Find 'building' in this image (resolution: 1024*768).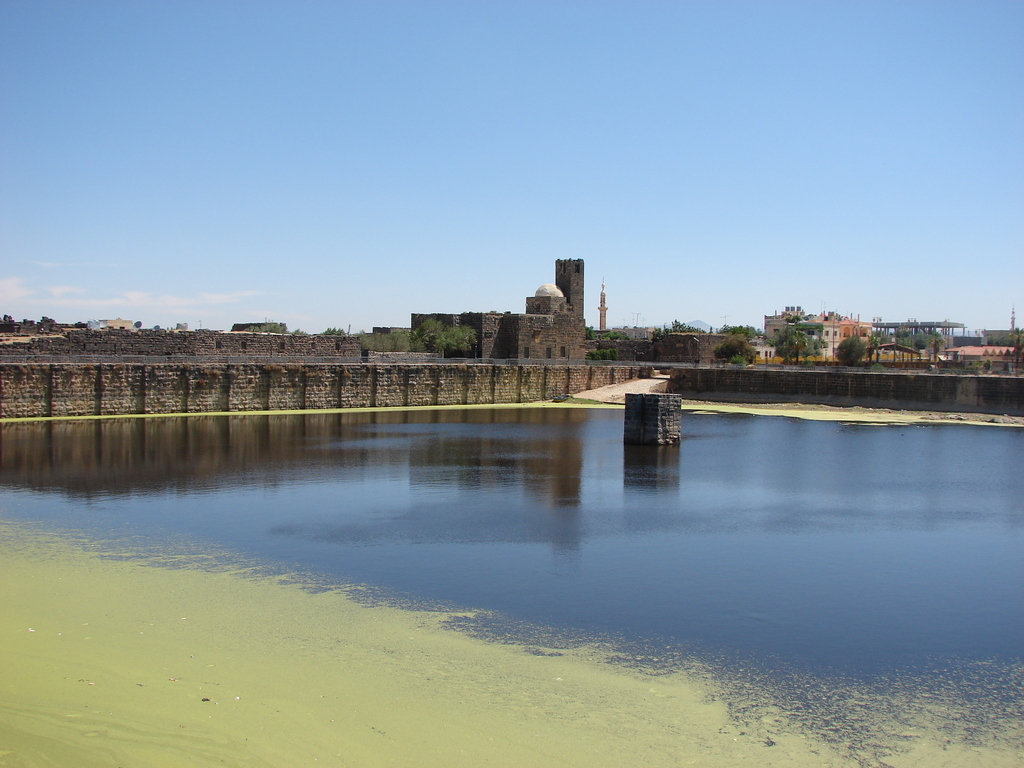
{"left": 412, "top": 261, "right": 588, "bottom": 362}.
